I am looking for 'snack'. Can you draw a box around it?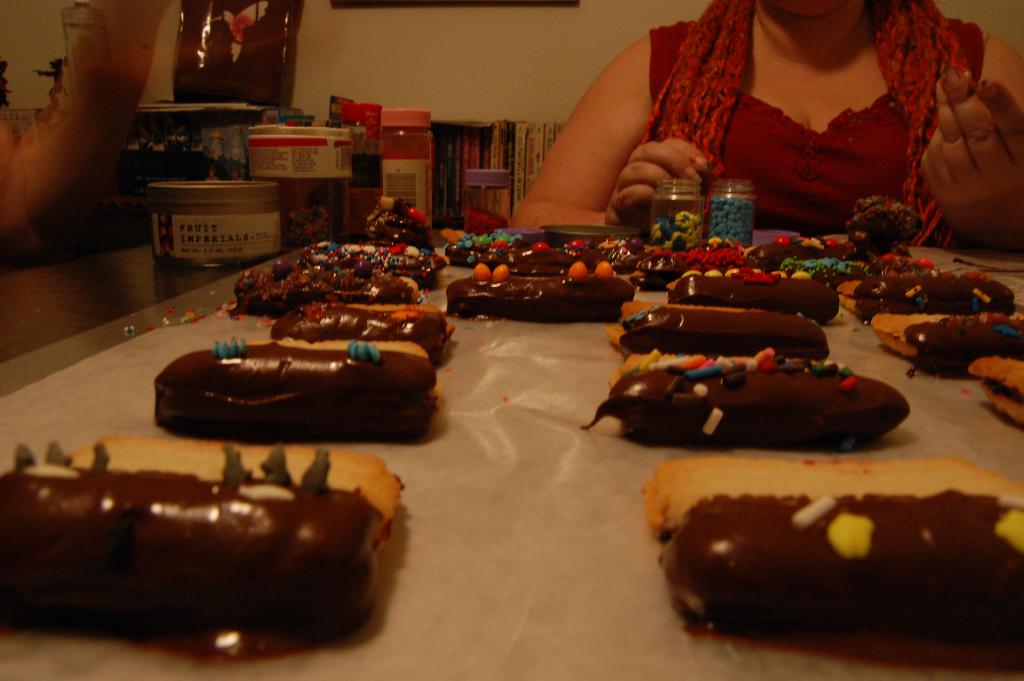
Sure, the bounding box is 871/308/1018/377.
